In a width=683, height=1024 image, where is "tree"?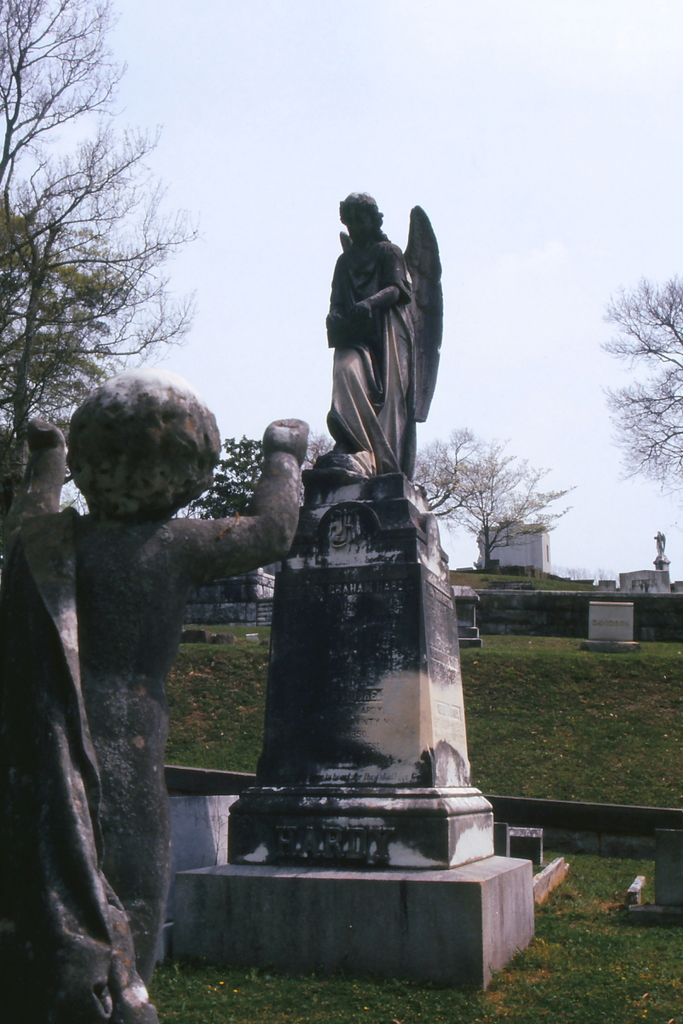
[593,267,682,530].
